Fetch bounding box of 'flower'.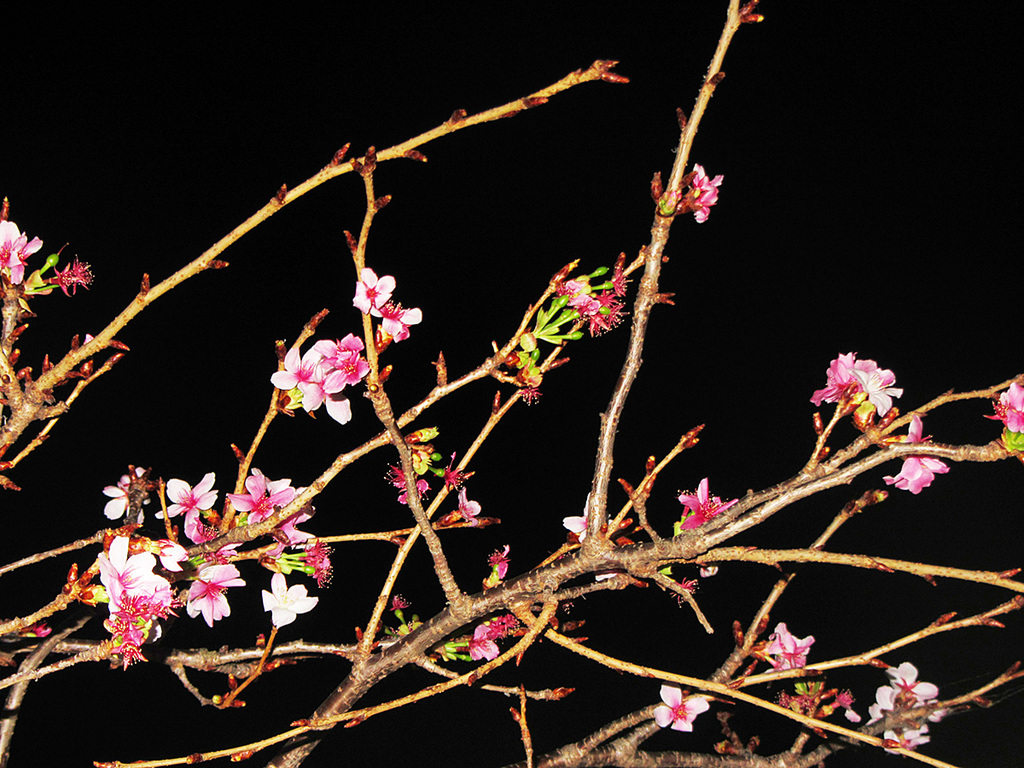
Bbox: l=760, t=627, r=813, b=668.
